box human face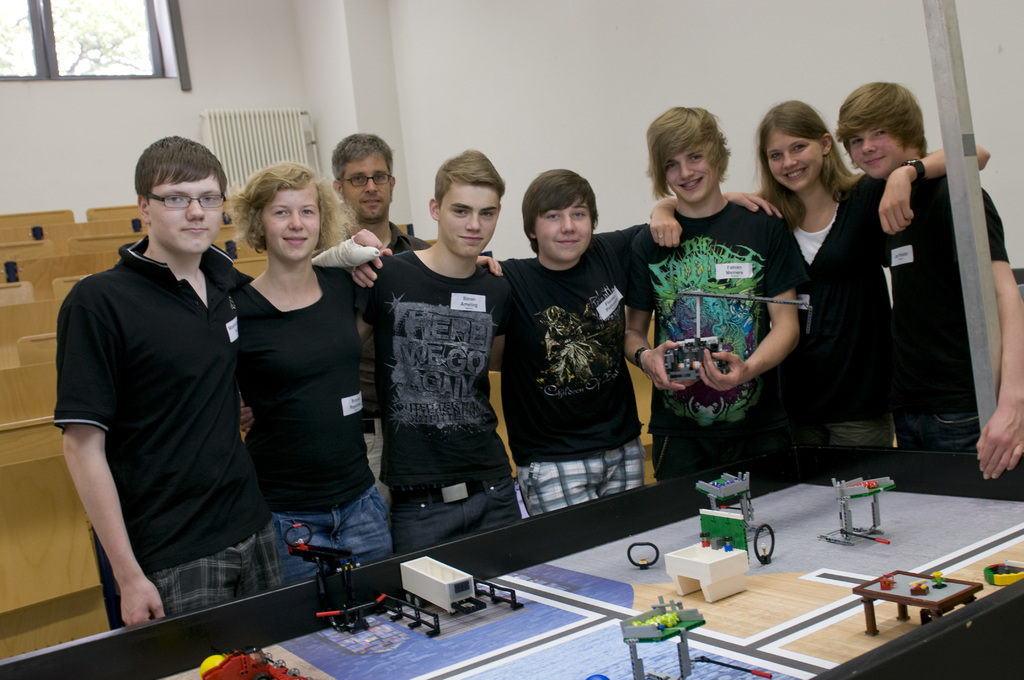
region(147, 168, 220, 258)
